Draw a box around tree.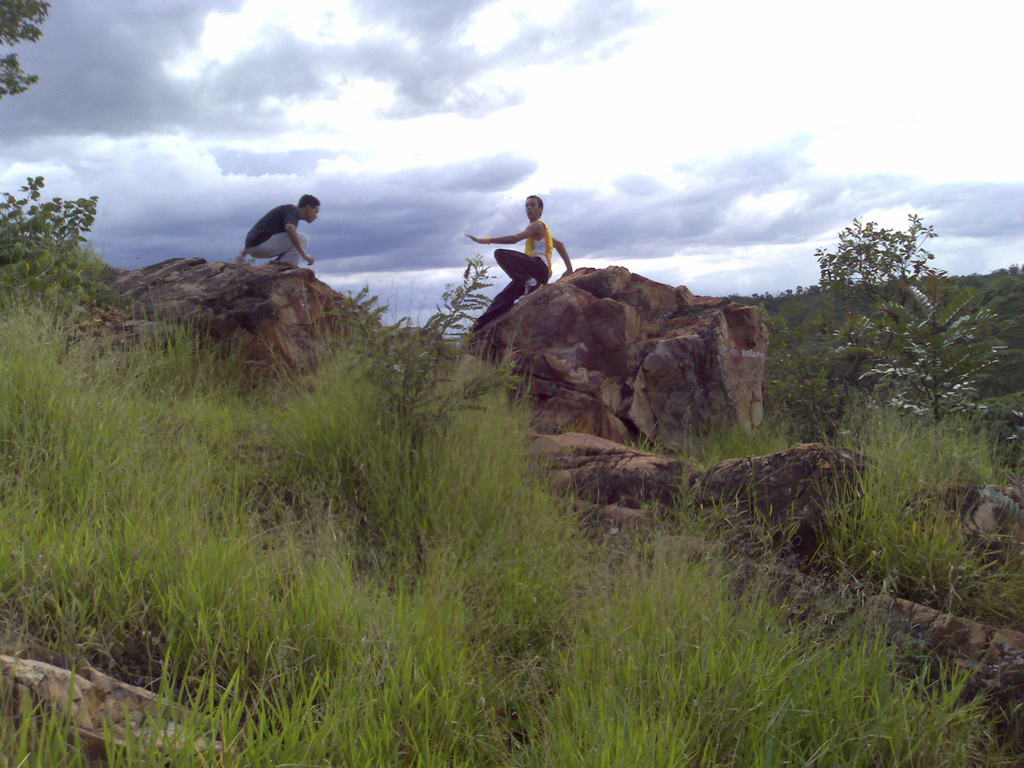
box(373, 246, 503, 426).
